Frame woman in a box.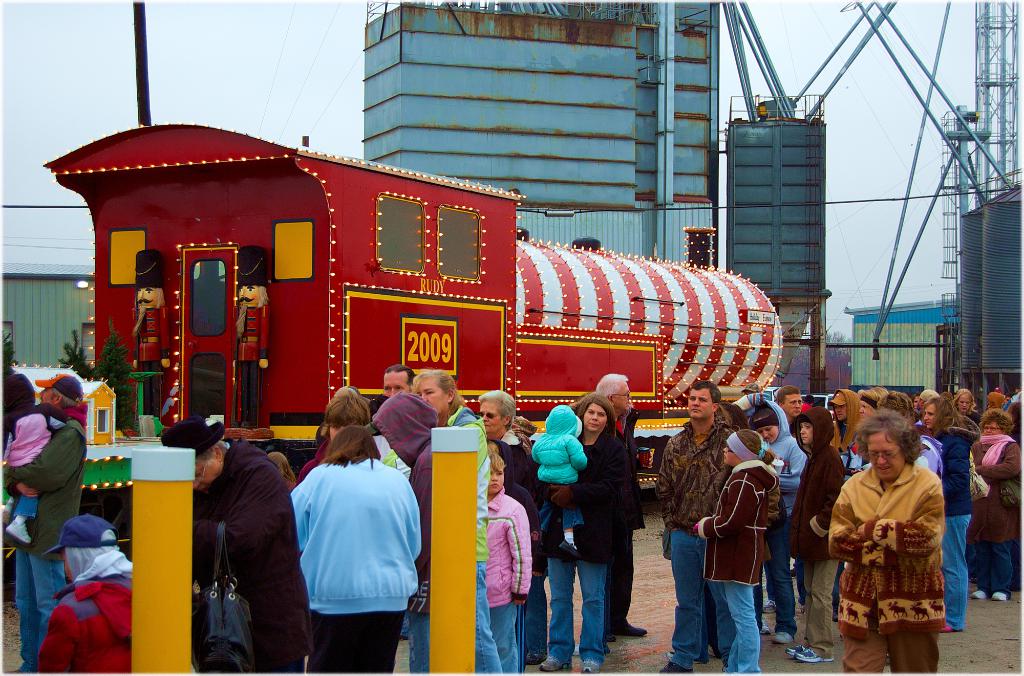
917, 395, 981, 634.
